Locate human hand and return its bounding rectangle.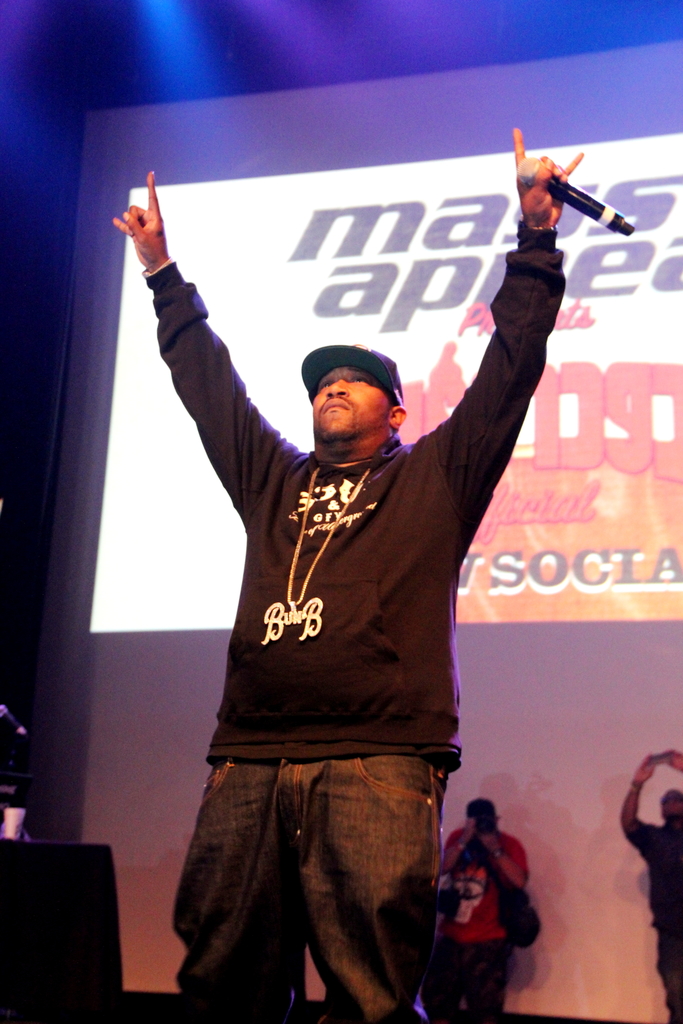
l=463, t=815, r=478, b=843.
